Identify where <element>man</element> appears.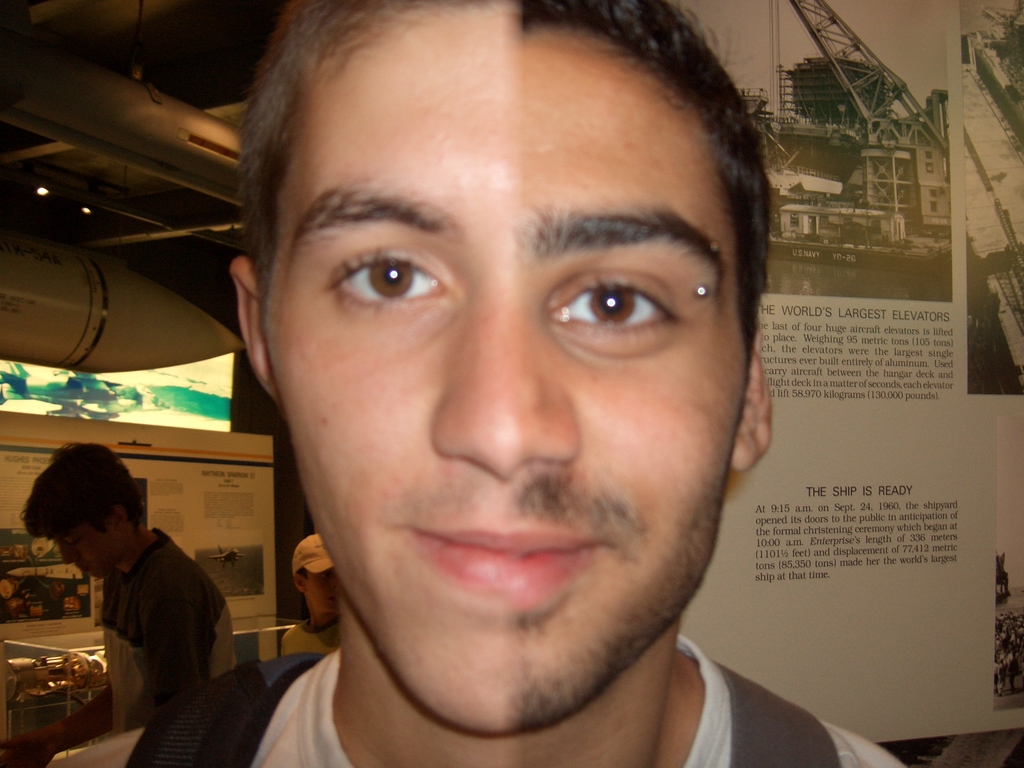
Appears at bbox(39, 460, 234, 739).
